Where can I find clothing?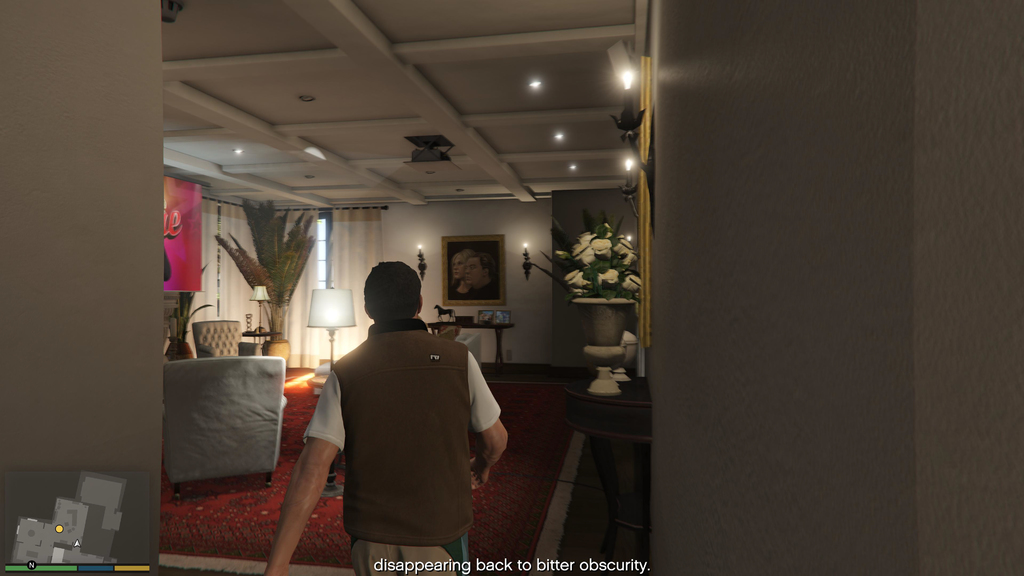
You can find it at {"left": 317, "top": 299, "right": 490, "bottom": 568}.
